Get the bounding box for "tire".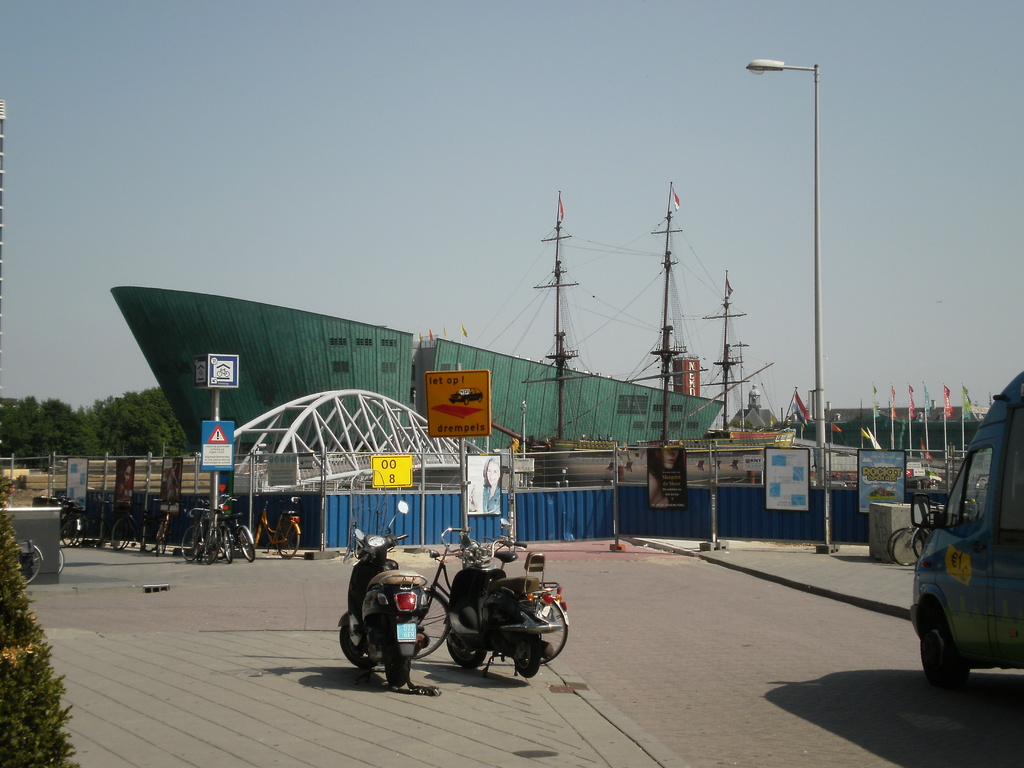
bbox=(911, 527, 930, 556).
